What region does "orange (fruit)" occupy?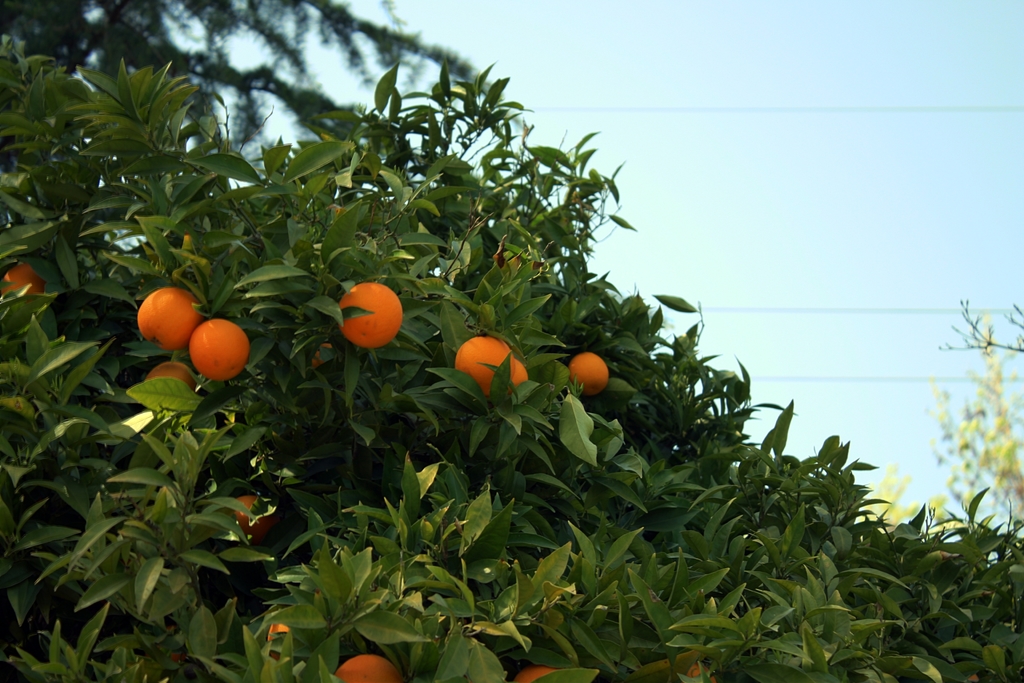
l=4, t=264, r=47, b=298.
